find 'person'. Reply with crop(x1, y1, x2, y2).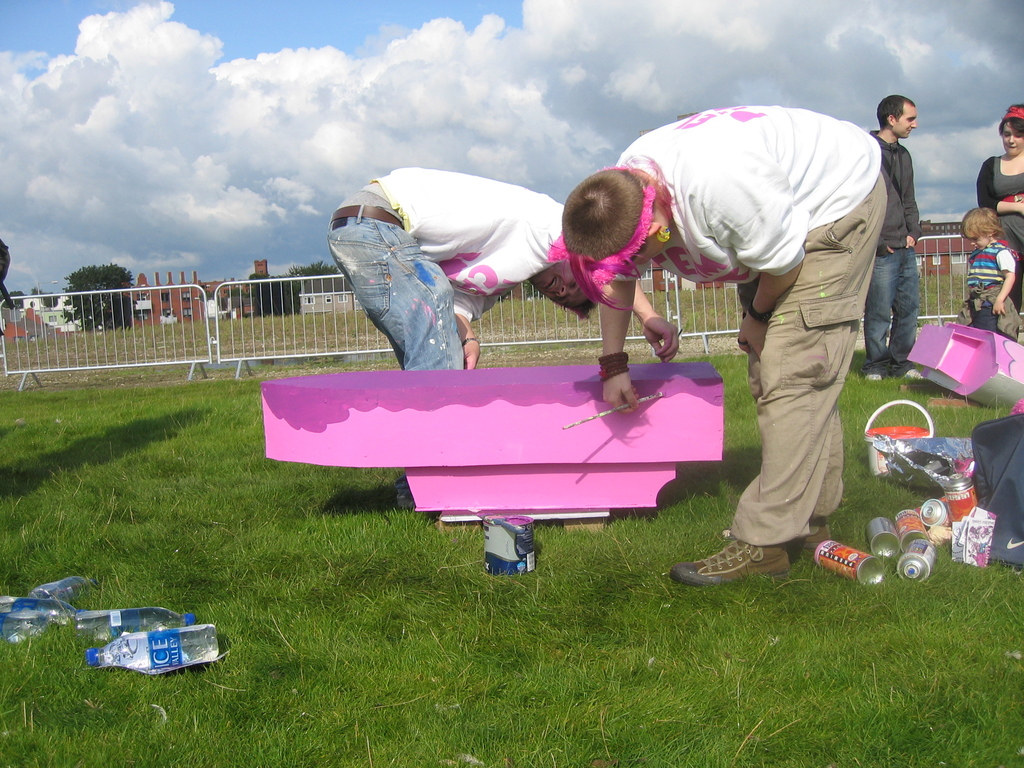
crop(966, 205, 1022, 351).
